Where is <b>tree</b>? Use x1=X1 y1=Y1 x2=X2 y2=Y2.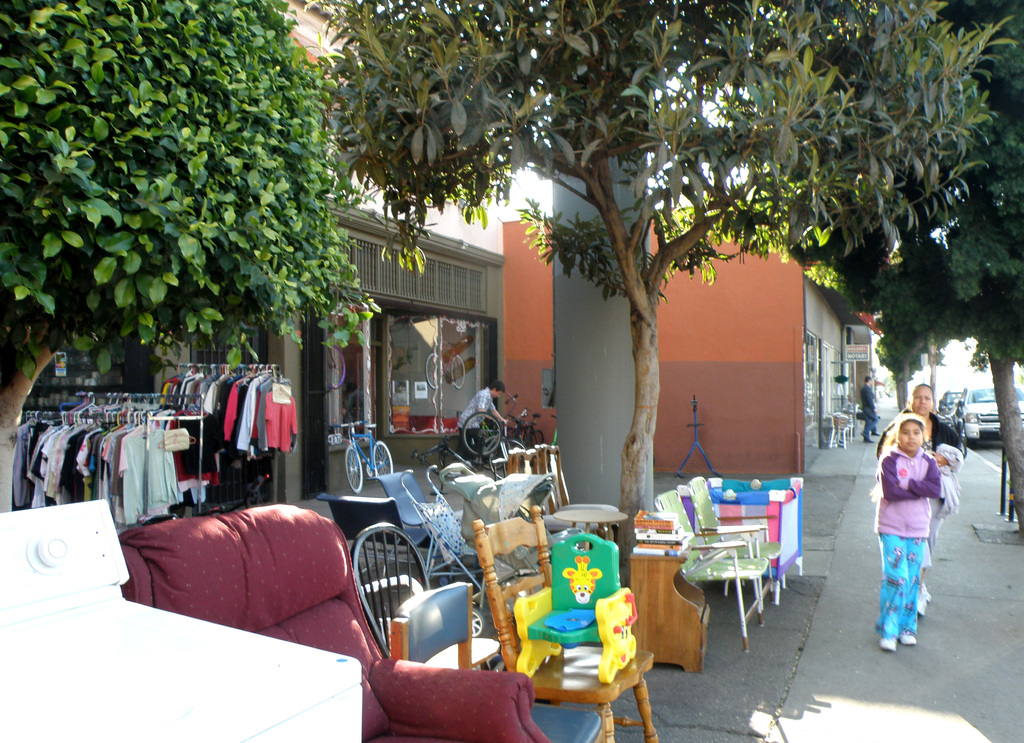
x1=300 y1=0 x2=1021 y2=599.
